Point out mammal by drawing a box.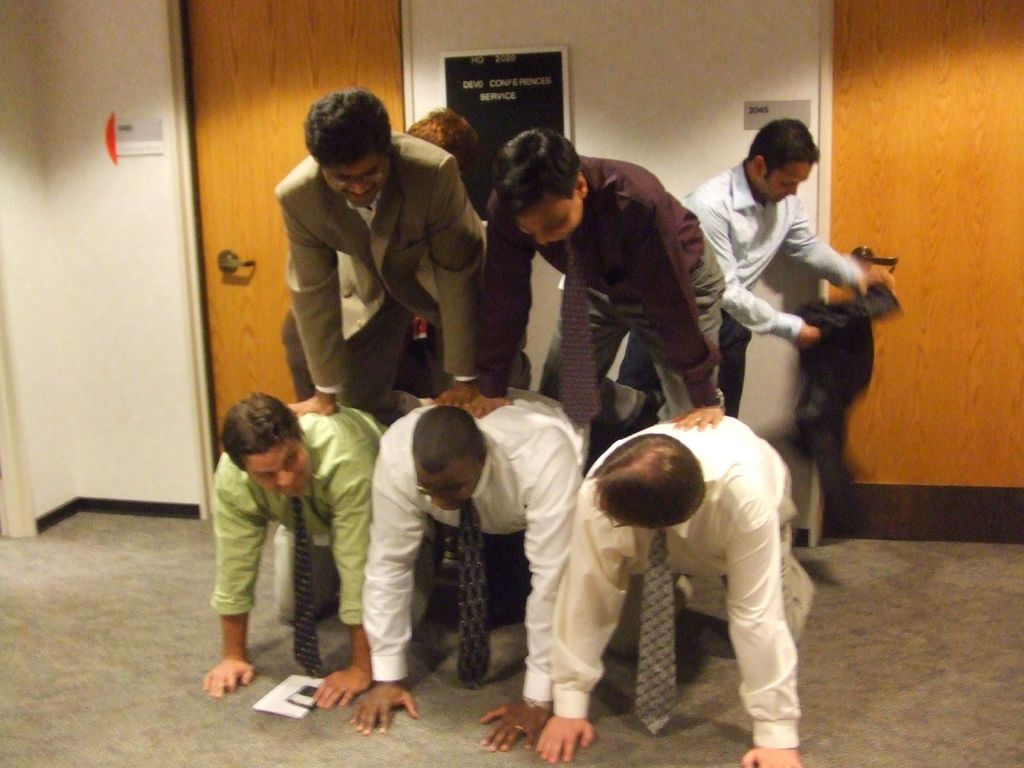
[567, 330, 832, 767].
